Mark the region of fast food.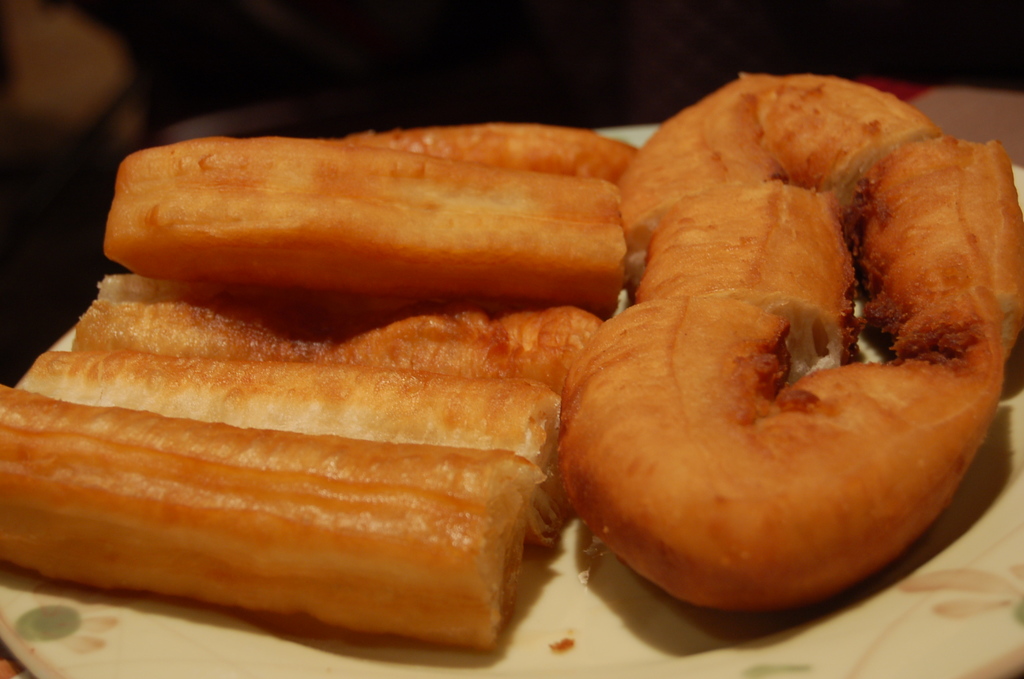
Region: rect(639, 184, 862, 359).
